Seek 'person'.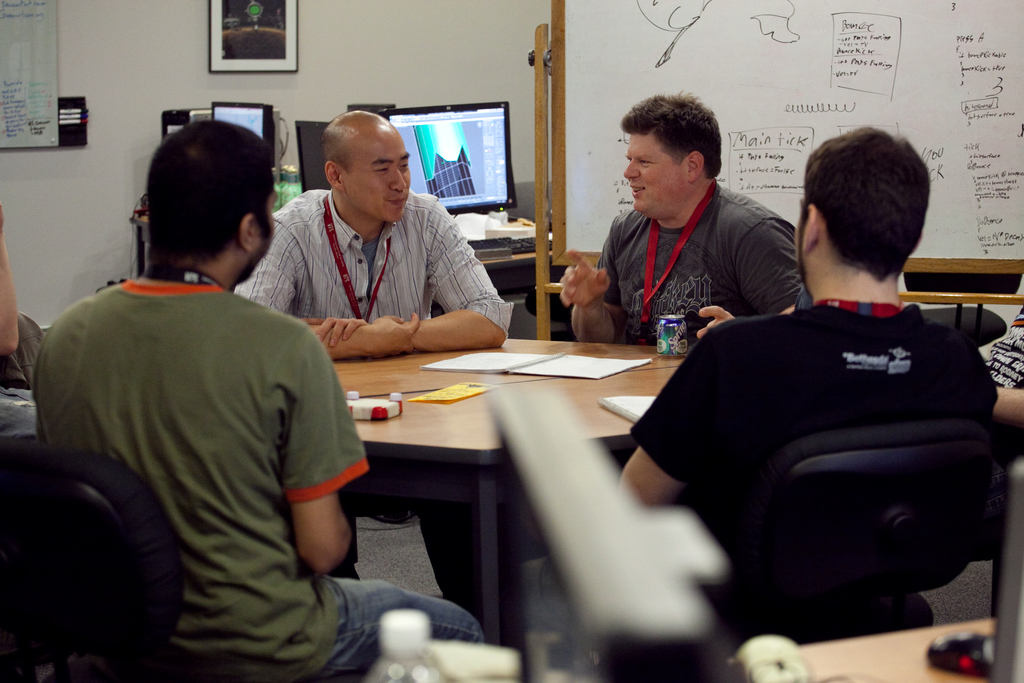
x1=612, y1=124, x2=1001, y2=682.
